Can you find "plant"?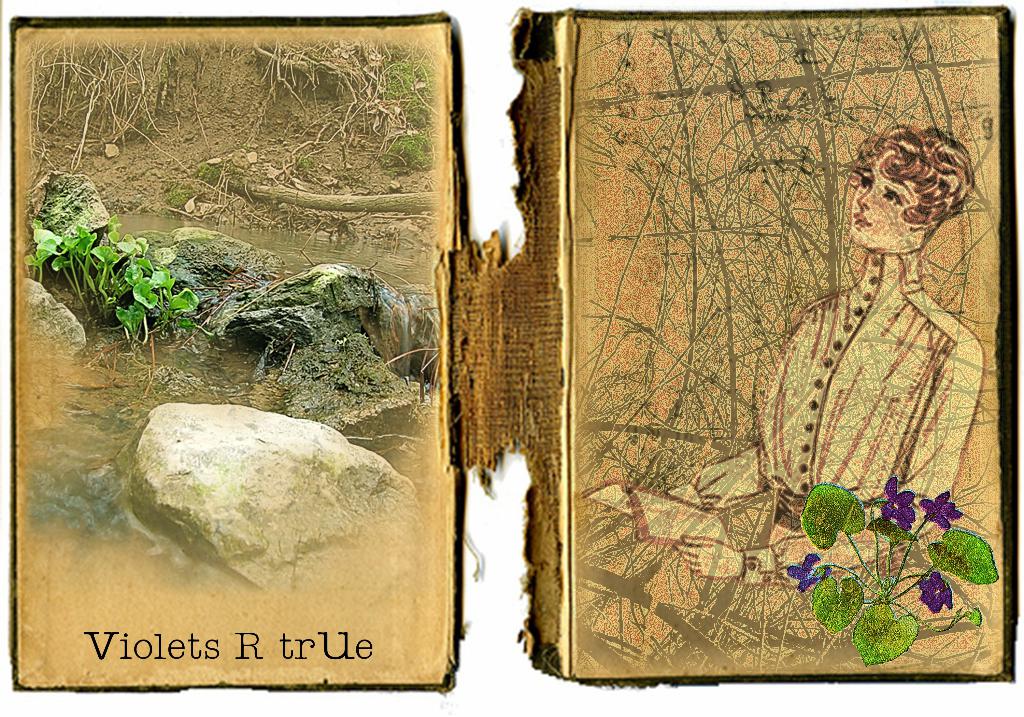
Yes, bounding box: select_region(346, 43, 430, 125).
